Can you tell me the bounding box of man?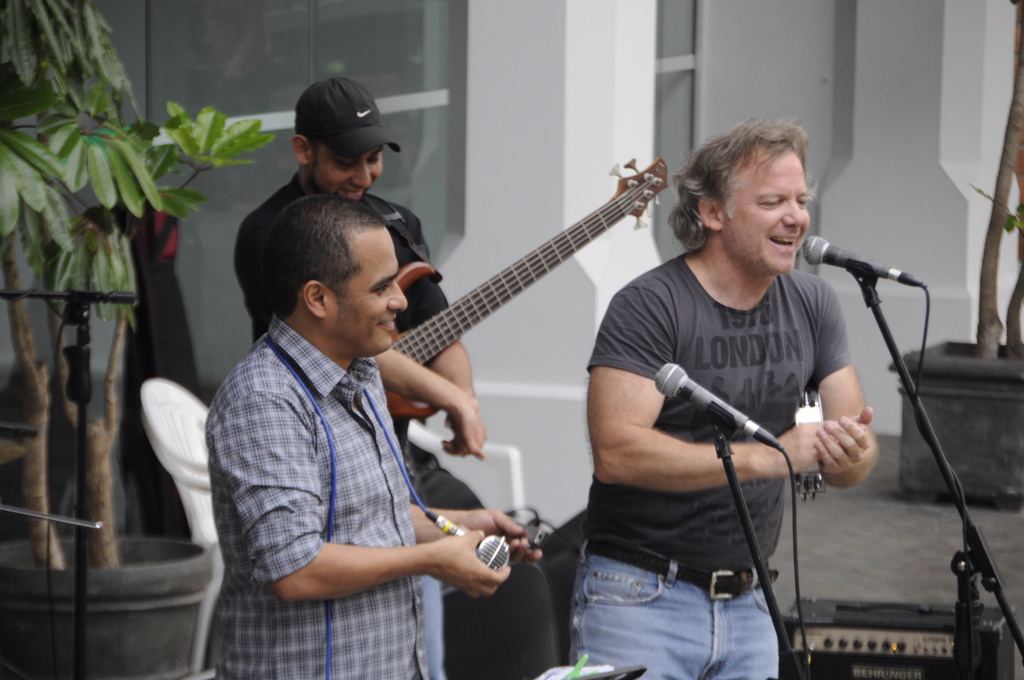
(x1=235, y1=77, x2=488, y2=506).
